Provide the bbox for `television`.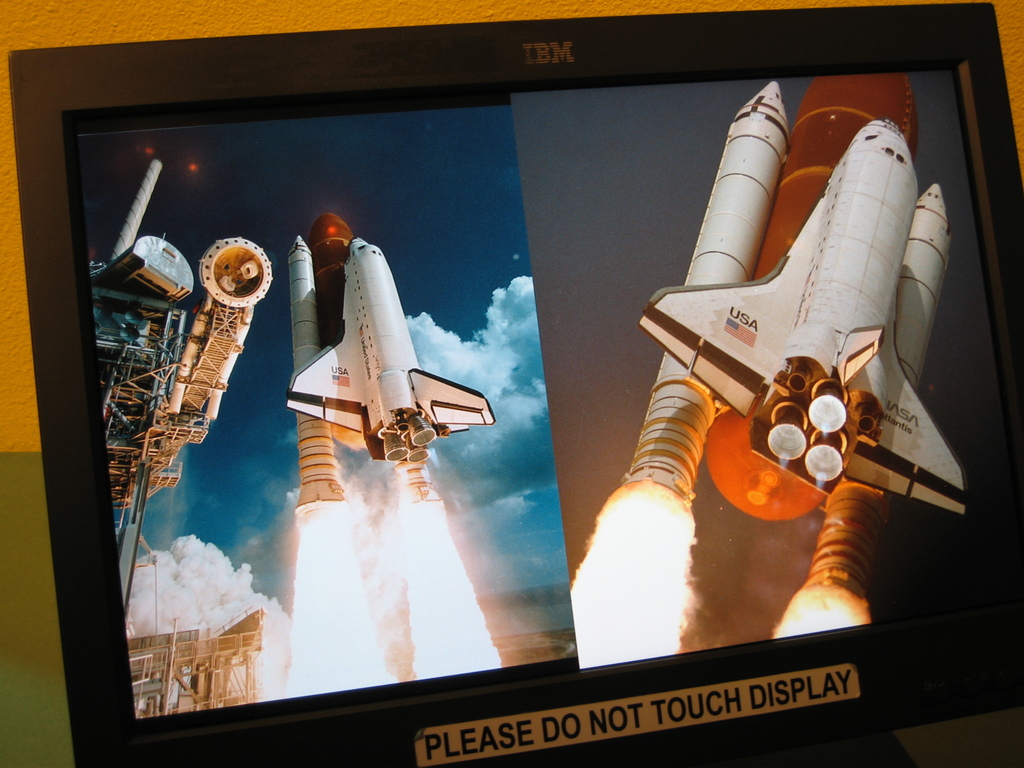
[10, 1, 1022, 767].
